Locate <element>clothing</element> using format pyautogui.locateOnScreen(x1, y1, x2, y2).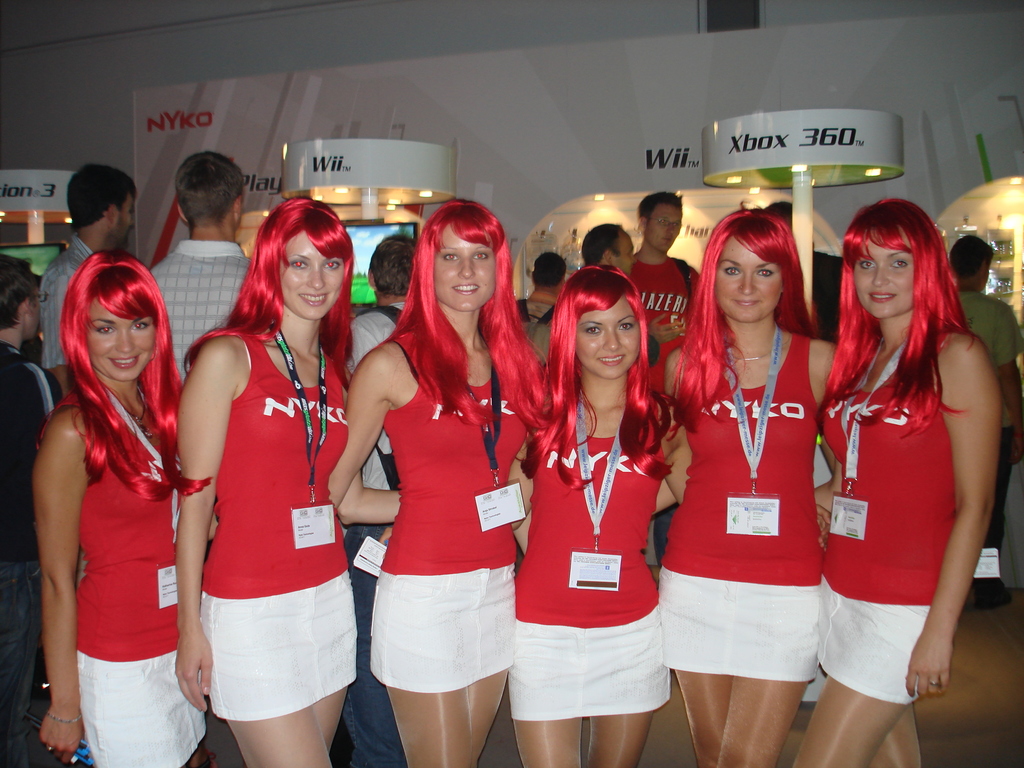
pyautogui.locateOnScreen(625, 254, 711, 404).
